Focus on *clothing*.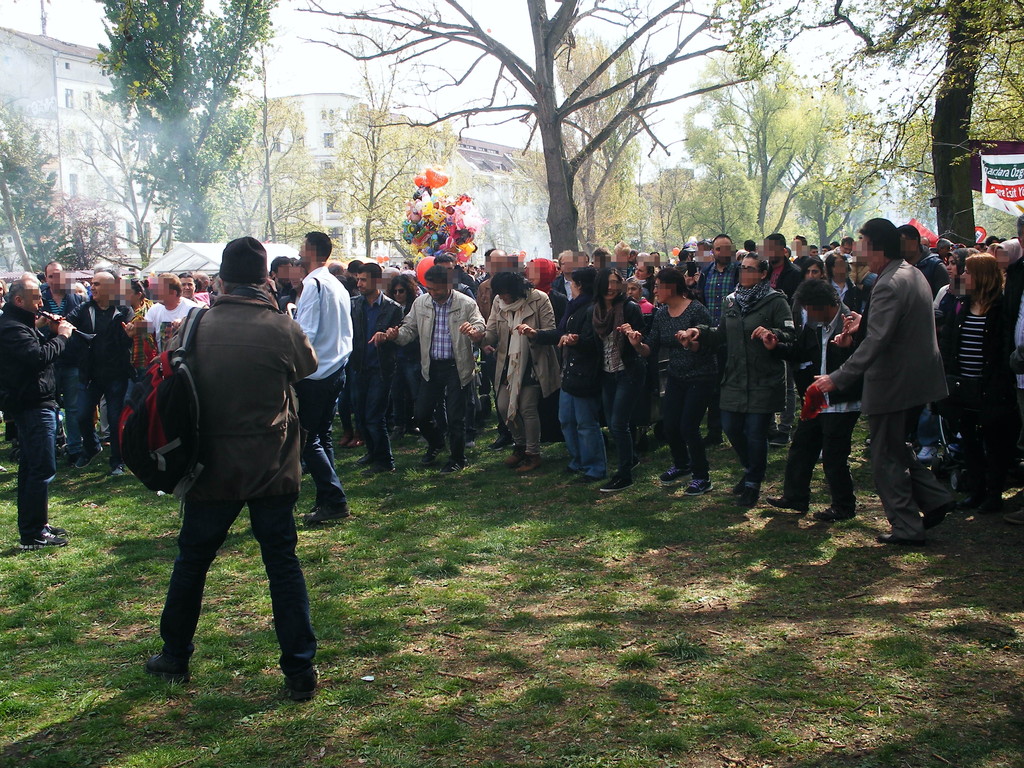
Focused at (x1=941, y1=296, x2=1015, y2=404).
